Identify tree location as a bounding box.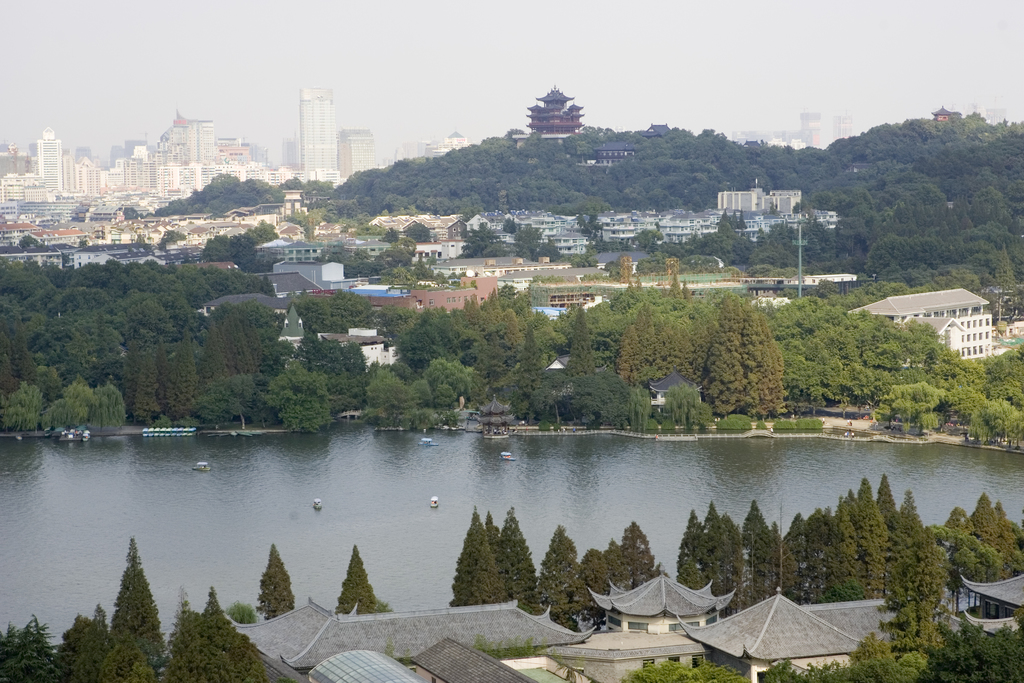
{"x1": 511, "y1": 369, "x2": 576, "y2": 429}.
